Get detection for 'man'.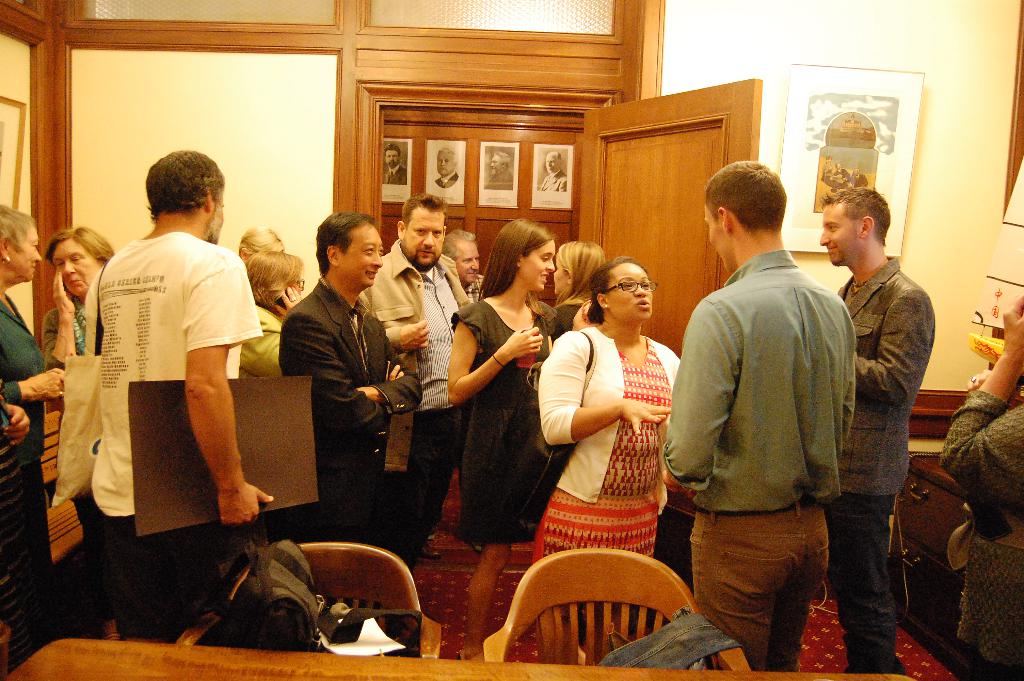
Detection: (689,149,882,680).
